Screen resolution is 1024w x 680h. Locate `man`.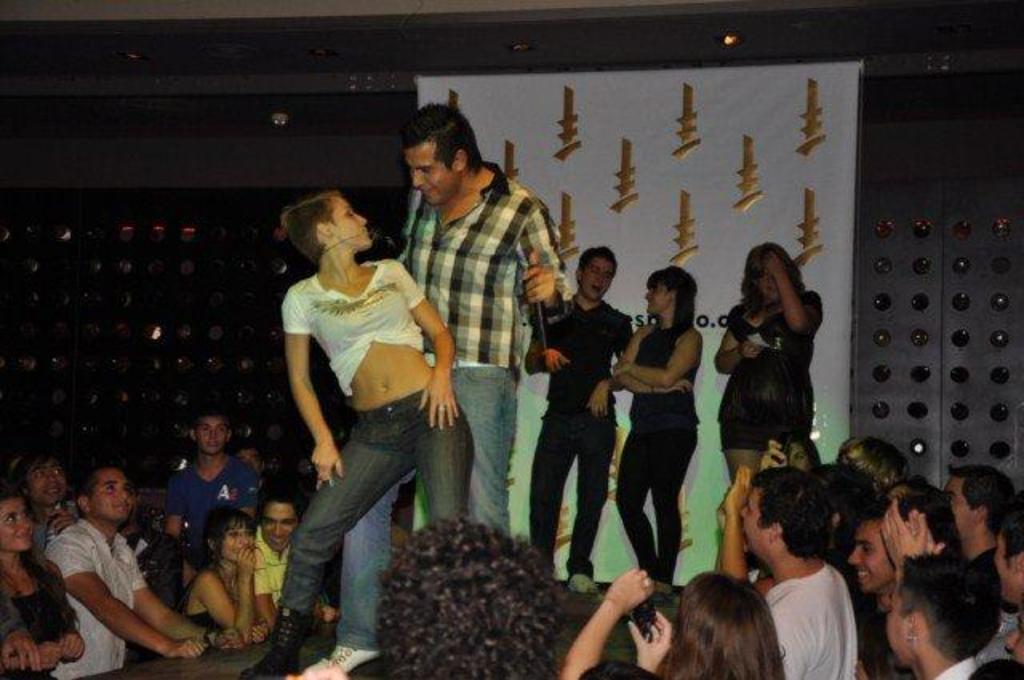
{"left": 938, "top": 469, "right": 1022, "bottom": 629}.
